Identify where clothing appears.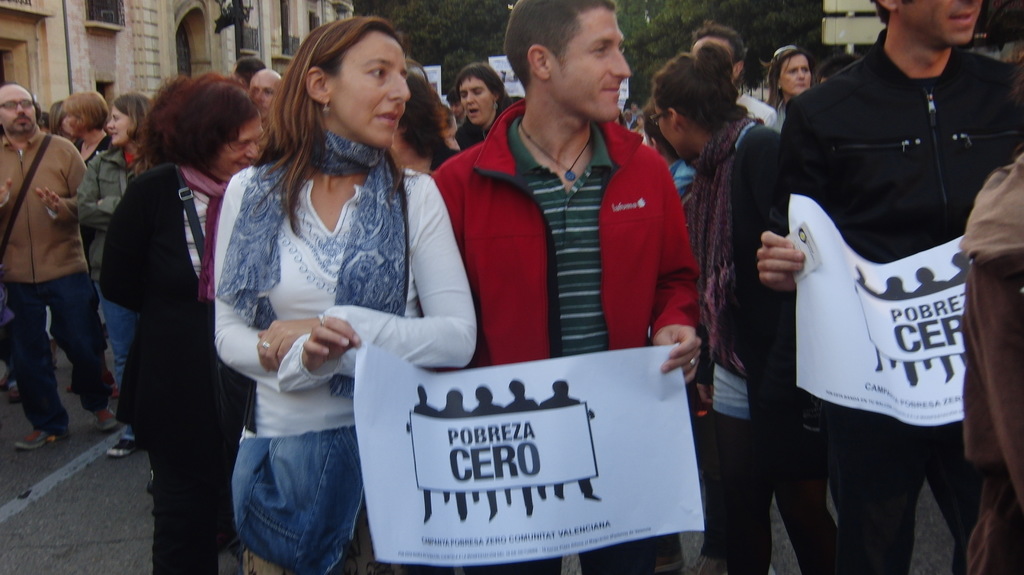
Appears at BBox(428, 88, 705, 574).
